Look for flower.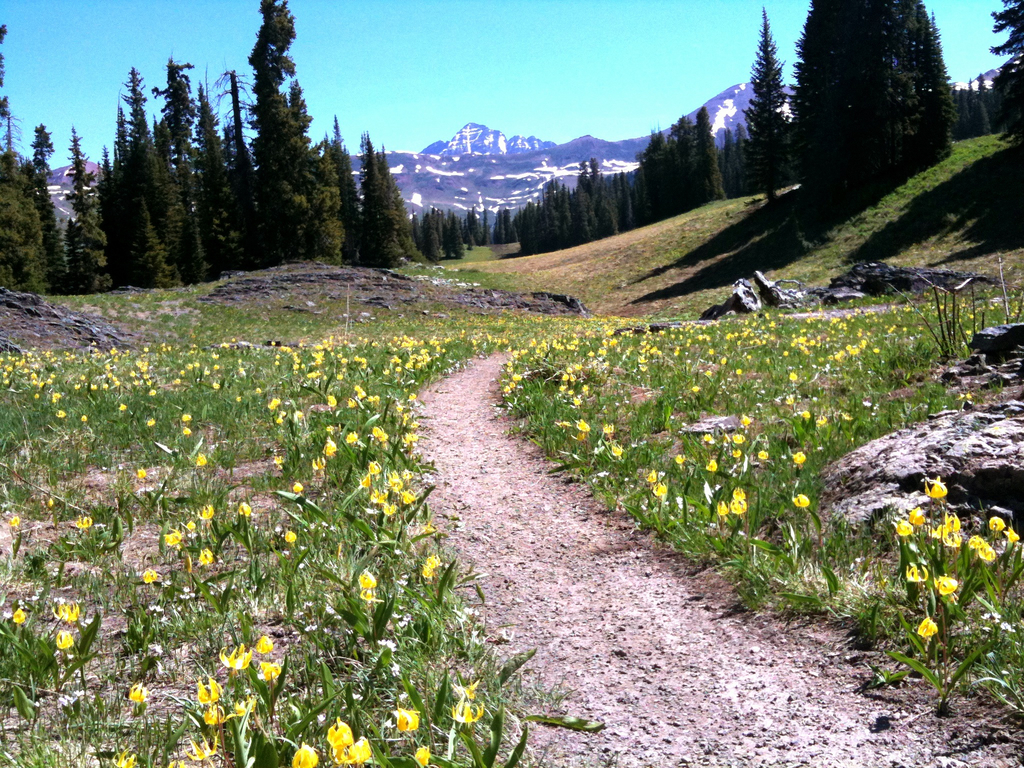
Found: (284,529,298,545).
